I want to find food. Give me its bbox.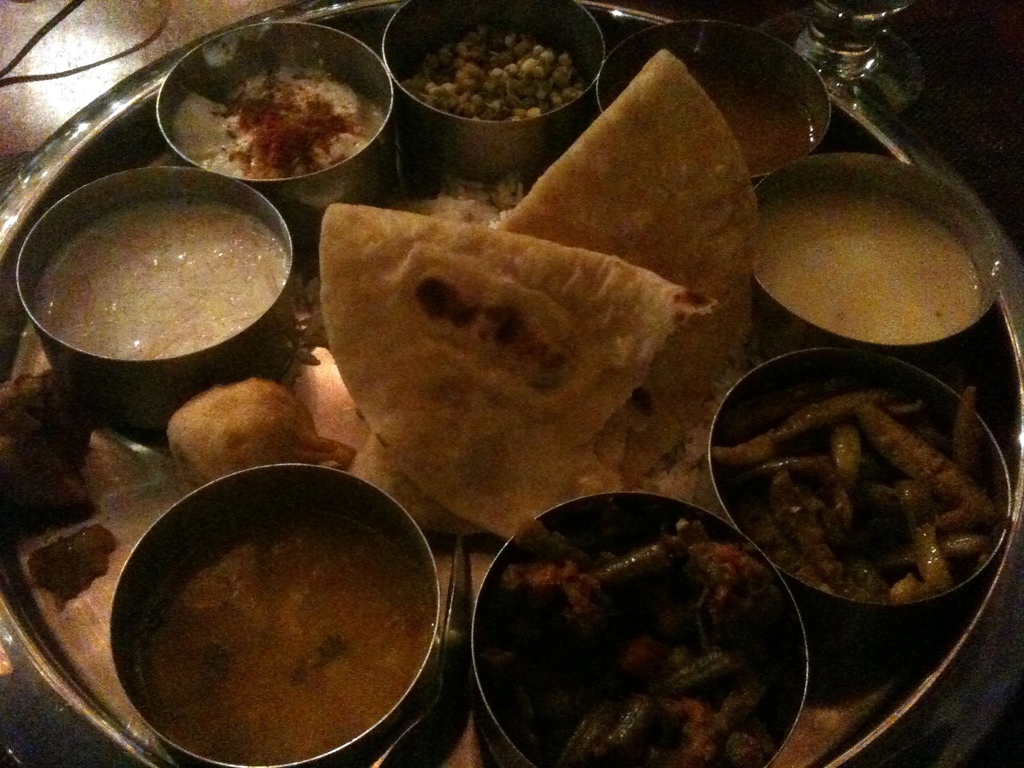
left=318, top=200, right=740, bottom=542.
